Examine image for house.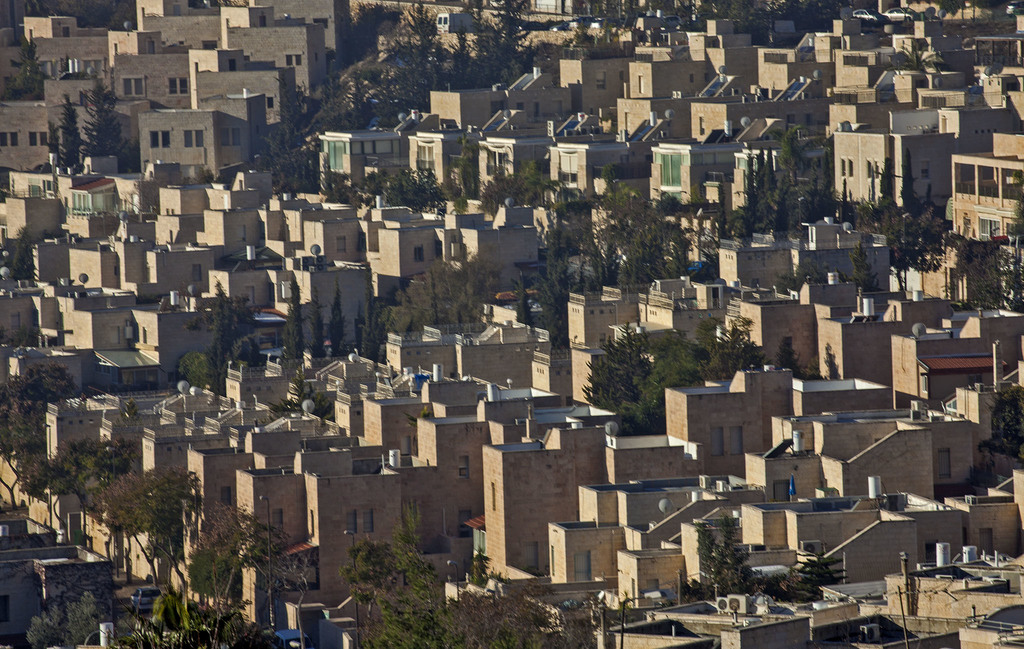
Examination result: x1=0 y1=106 x2=54 y2=168.
